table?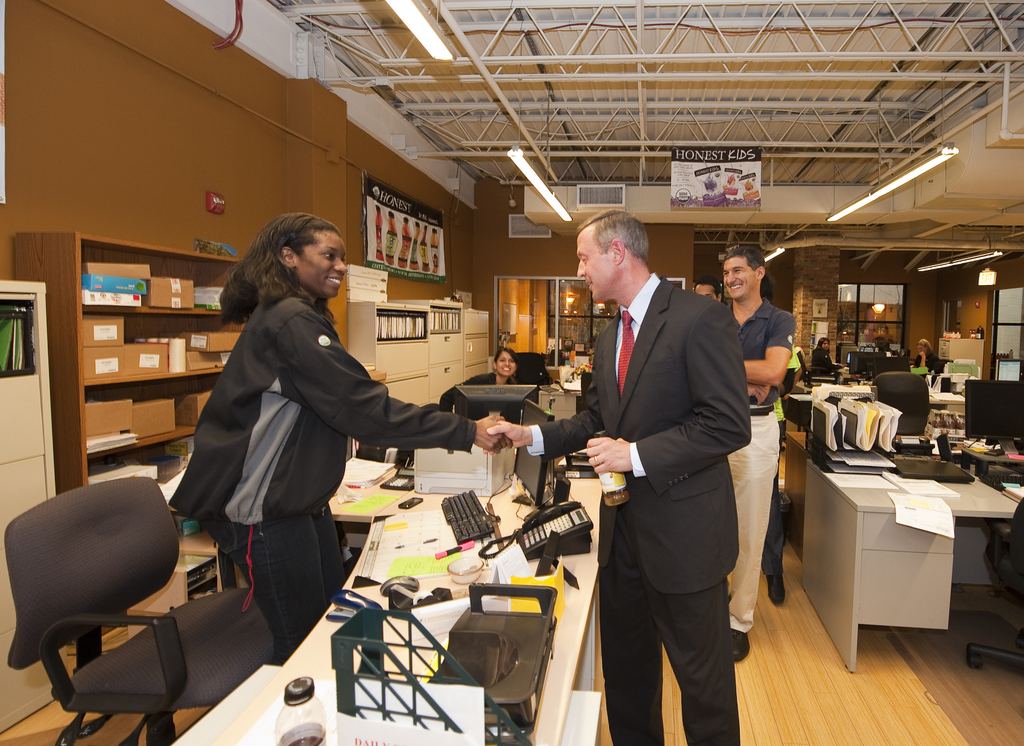
detection(760, 444, 1023, 686)
